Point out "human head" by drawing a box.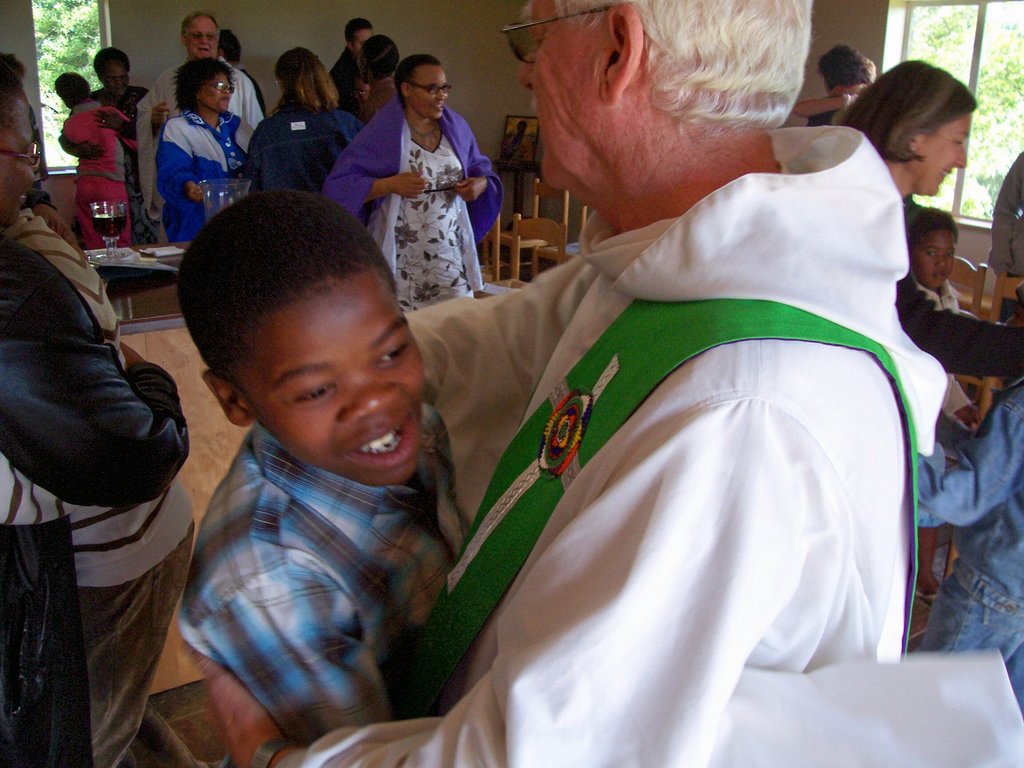
box(396, 53, 454, 120).
